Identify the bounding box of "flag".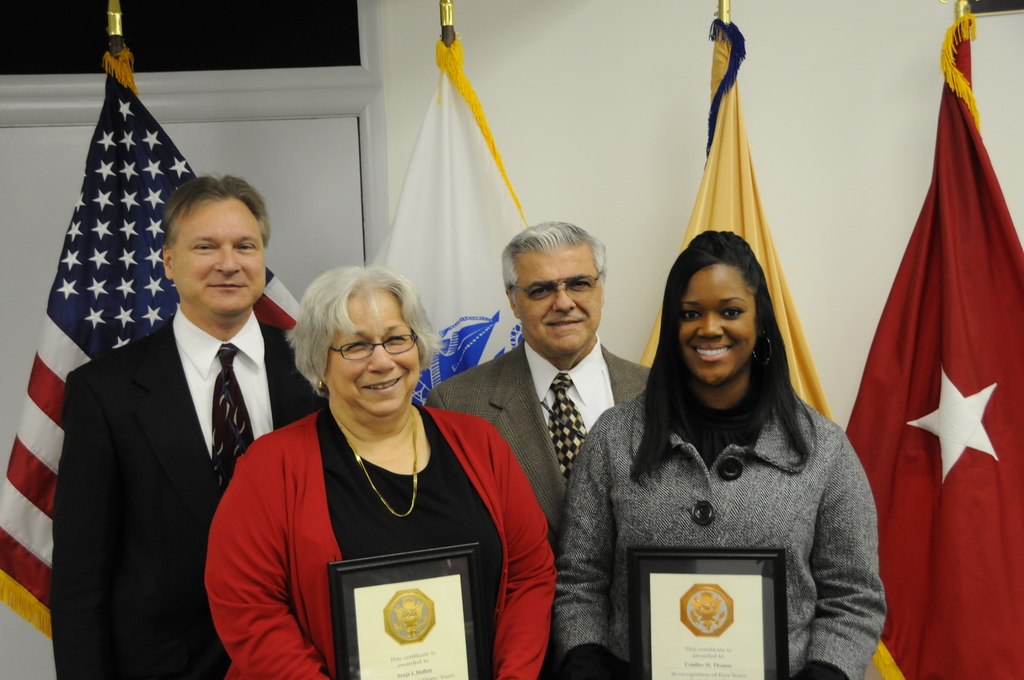
0:17:312:647.
